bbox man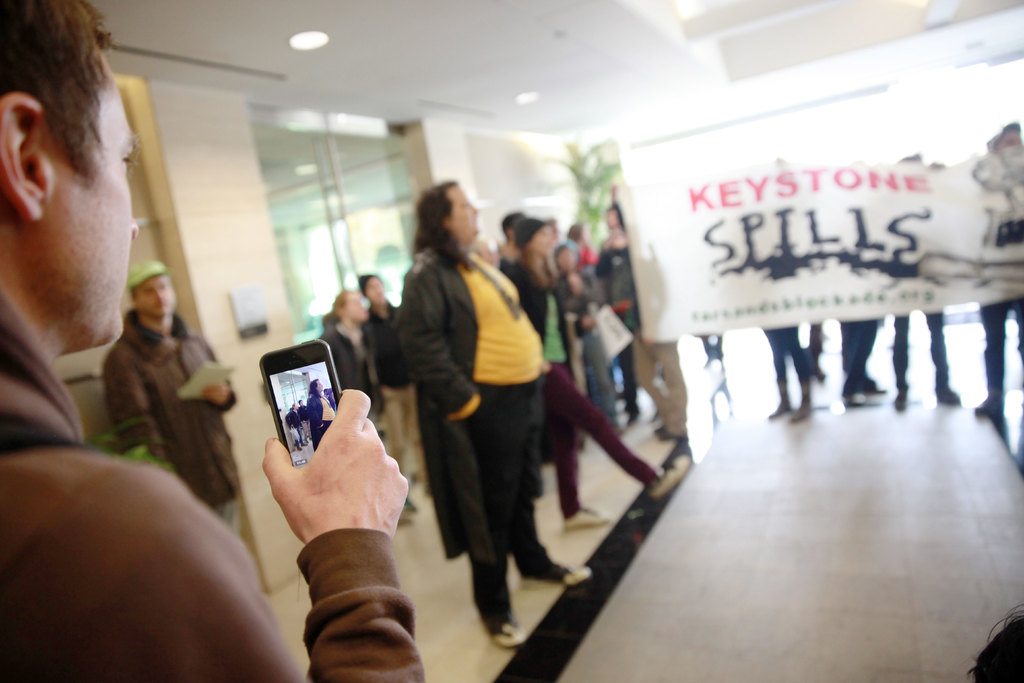
box=[98, 259, 246, 528]
